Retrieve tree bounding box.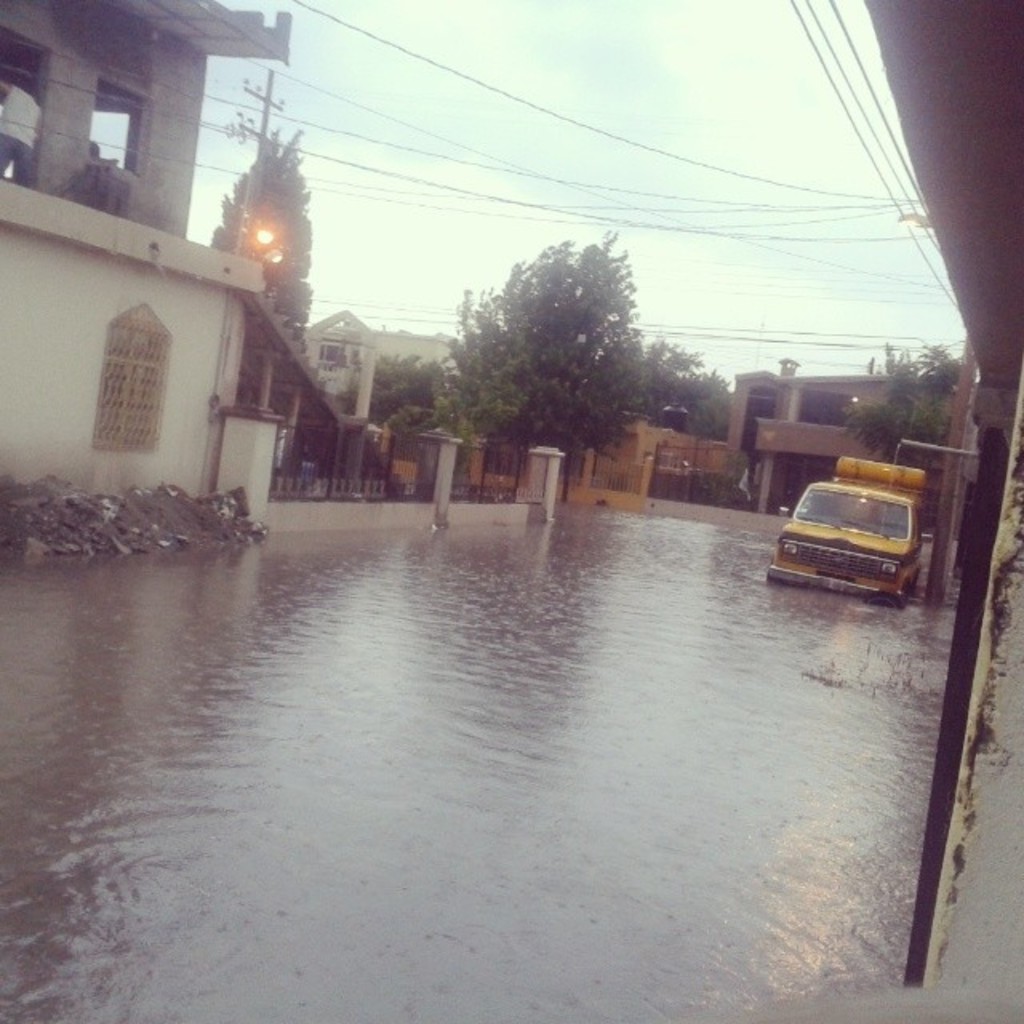
Bounding box: bbox(365, 349, 461, 435).
